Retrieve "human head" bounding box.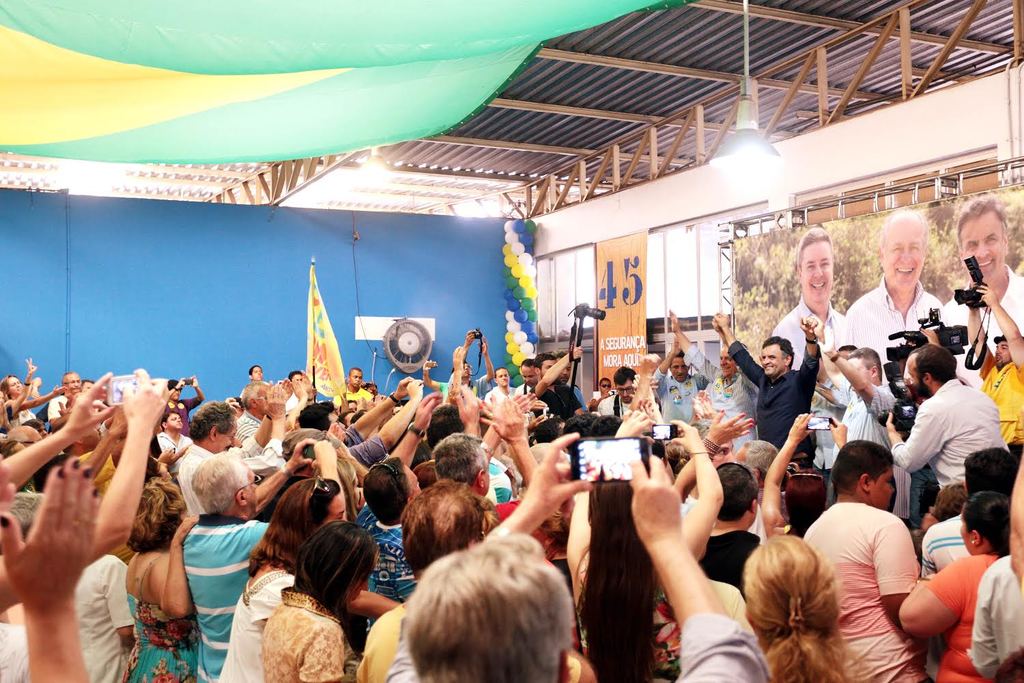
Bounding box: [left=878, top=214, right=928, bottom=294].
